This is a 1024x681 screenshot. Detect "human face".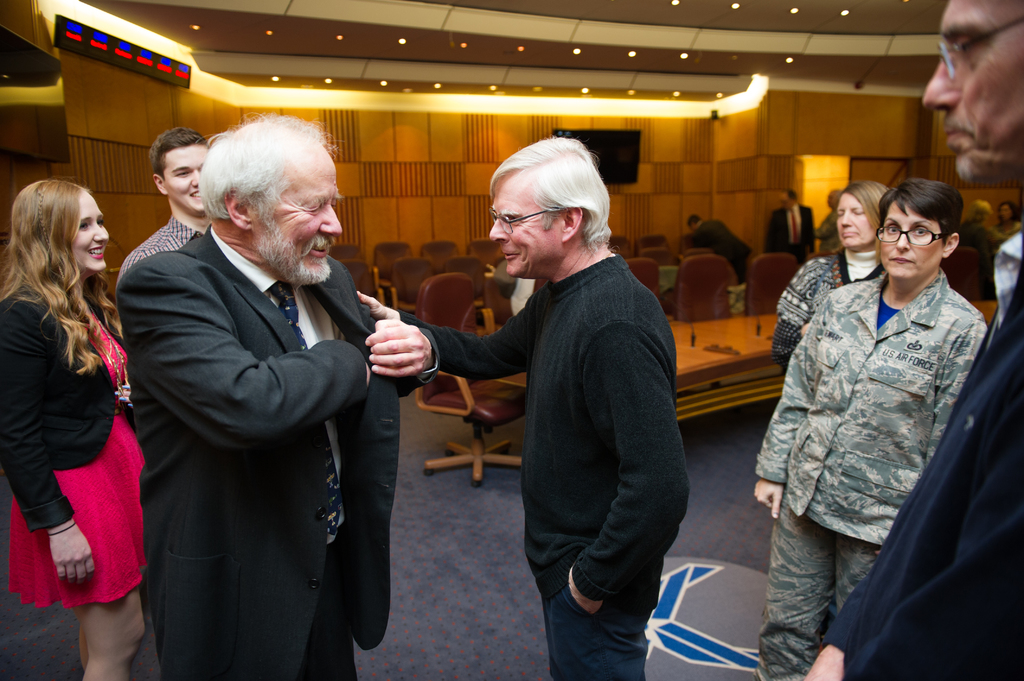
Rect(836, 193, 872, 250).
